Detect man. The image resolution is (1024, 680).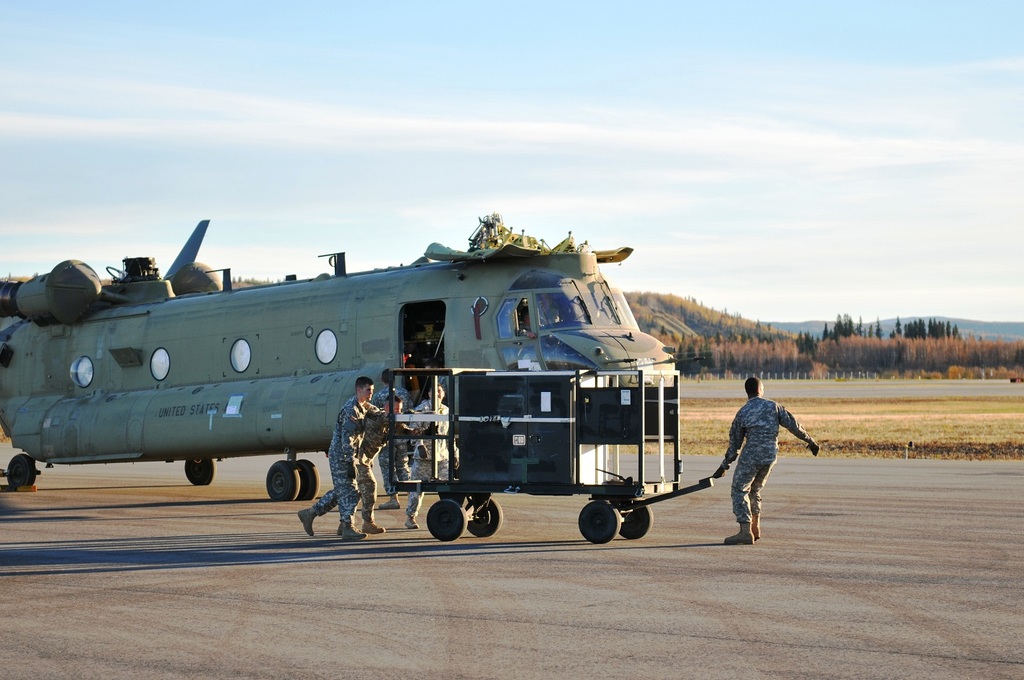
[405, 385, 445, 530].
